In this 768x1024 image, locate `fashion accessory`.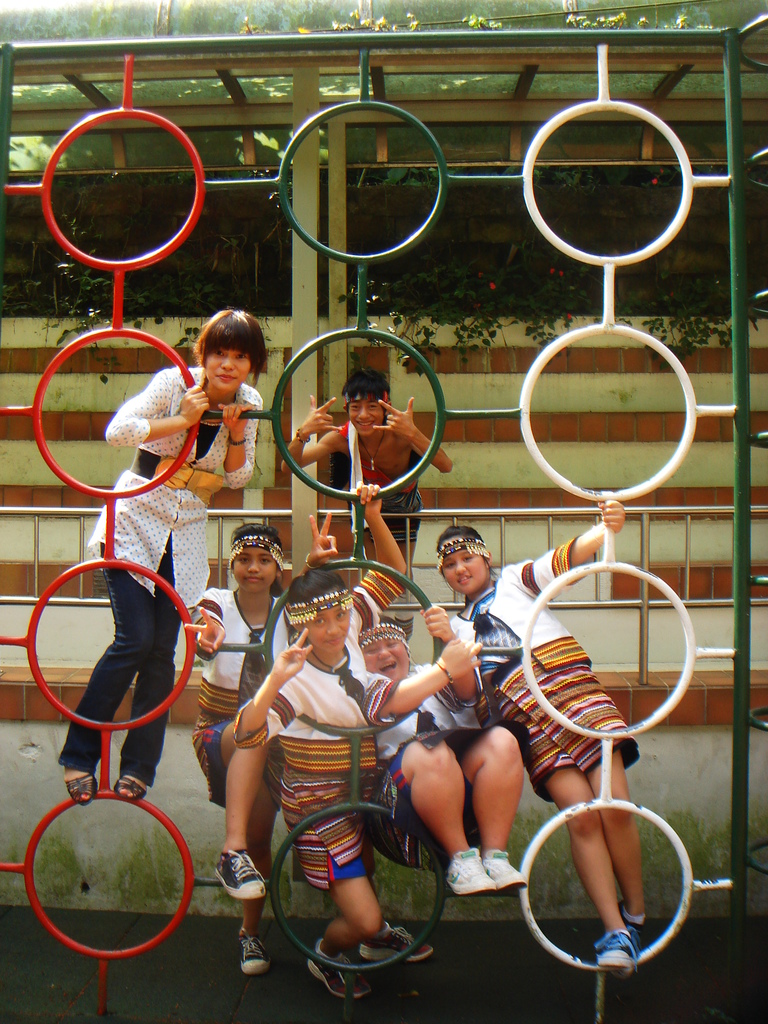
Bounding box: 231, 435, 245, 446.
